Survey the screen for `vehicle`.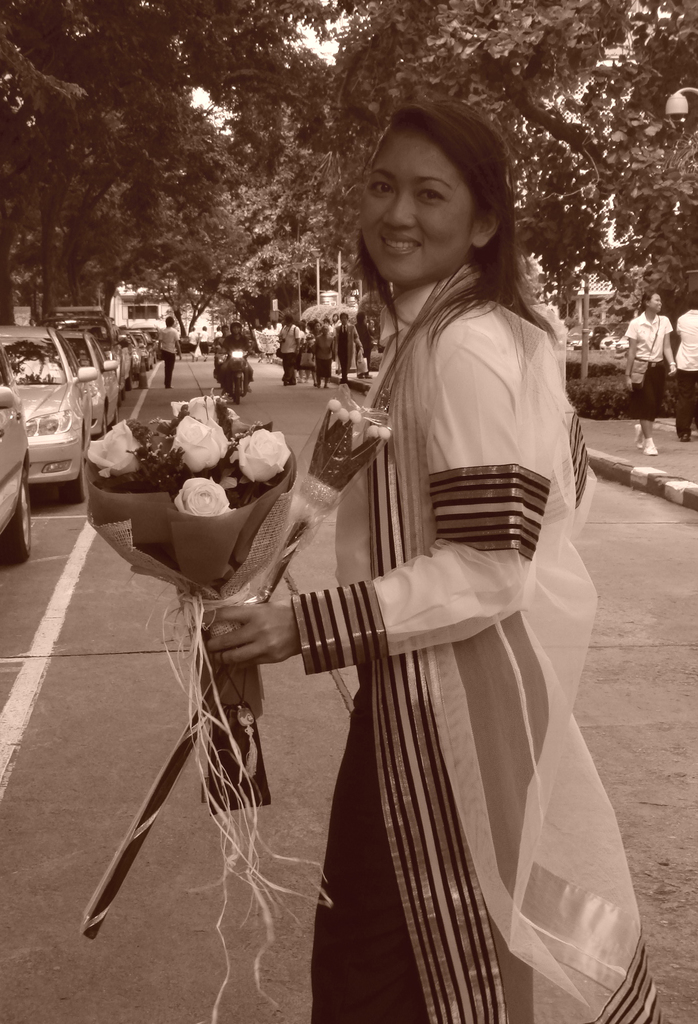
Survey found: 214 340 250 406.
